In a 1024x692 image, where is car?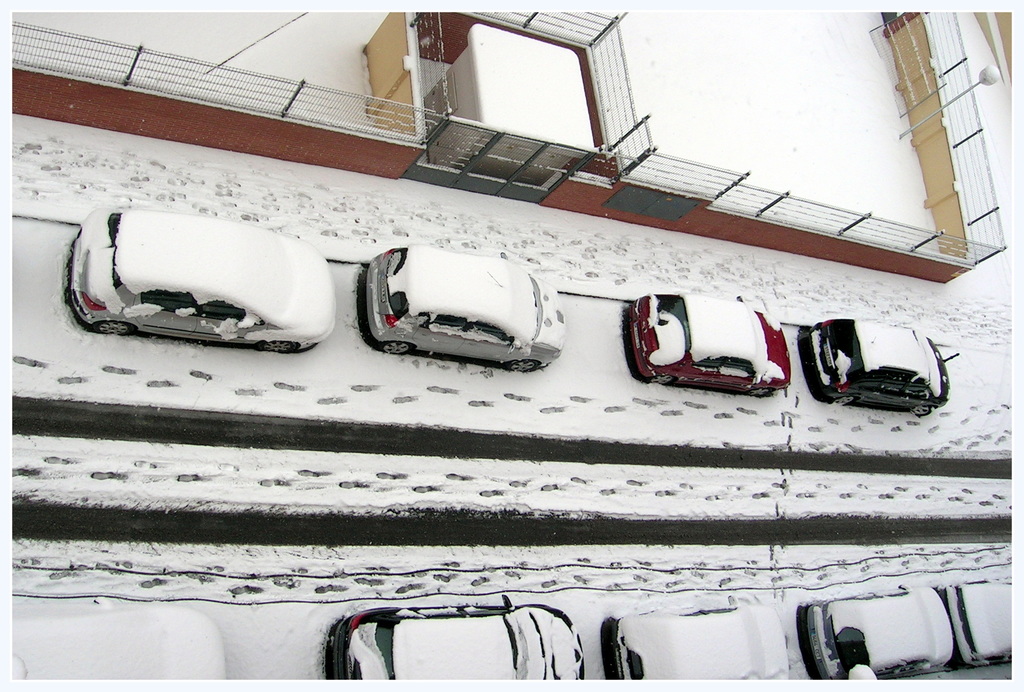
<region>604, 600, 788, 679</region>.
